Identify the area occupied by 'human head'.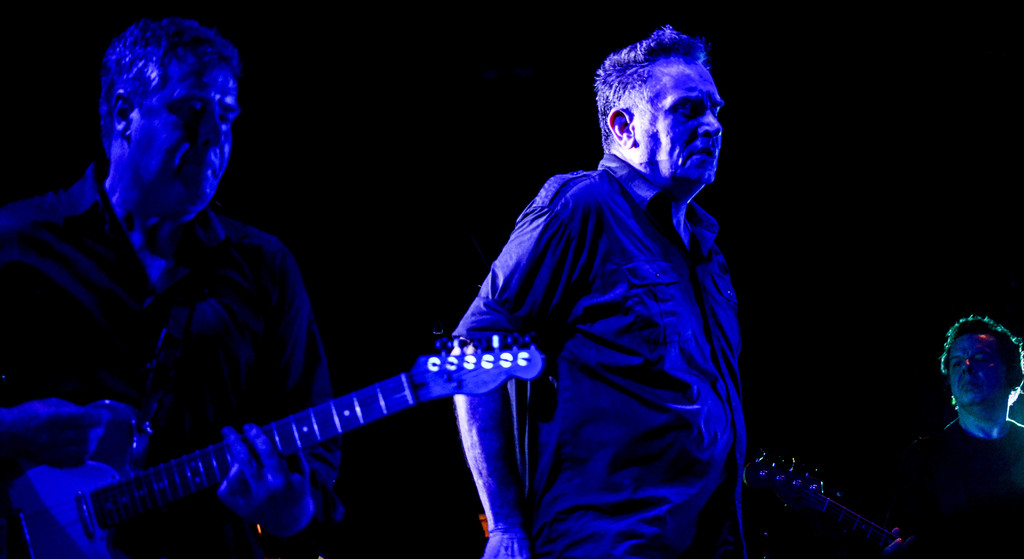
Area: crop(94, 21, 241, 219).
